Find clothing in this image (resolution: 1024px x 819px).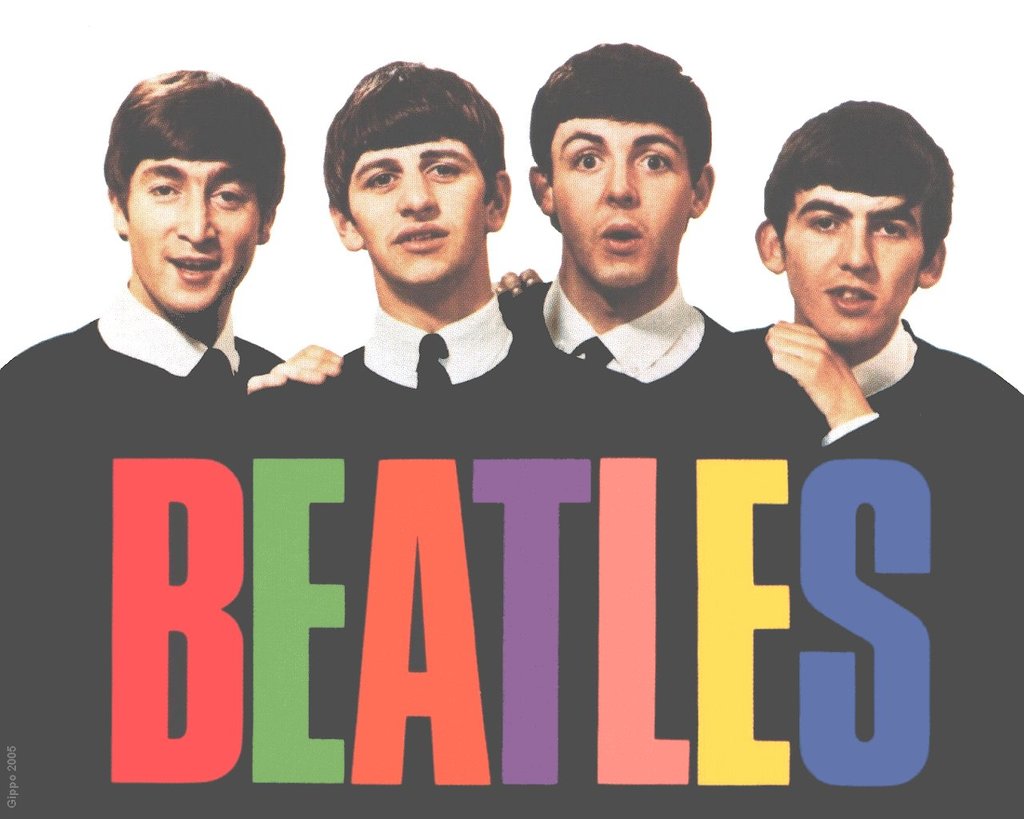
box=[32, 237, 301, 741].
